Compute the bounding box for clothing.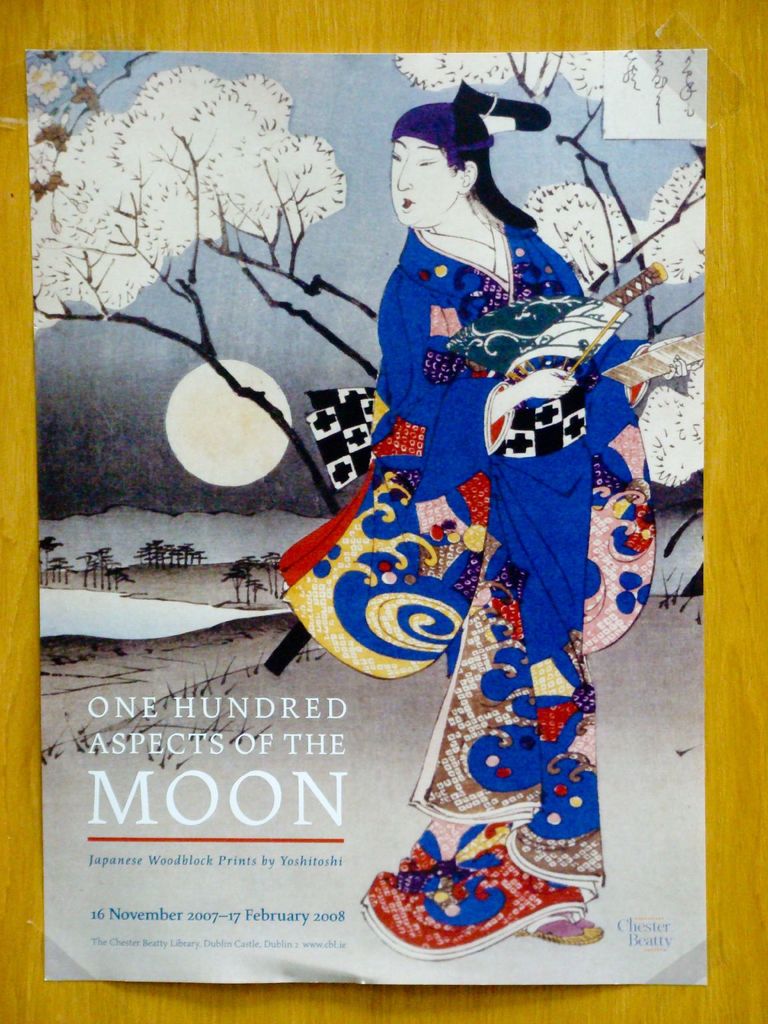
crop(319, 223, 643, 858).
